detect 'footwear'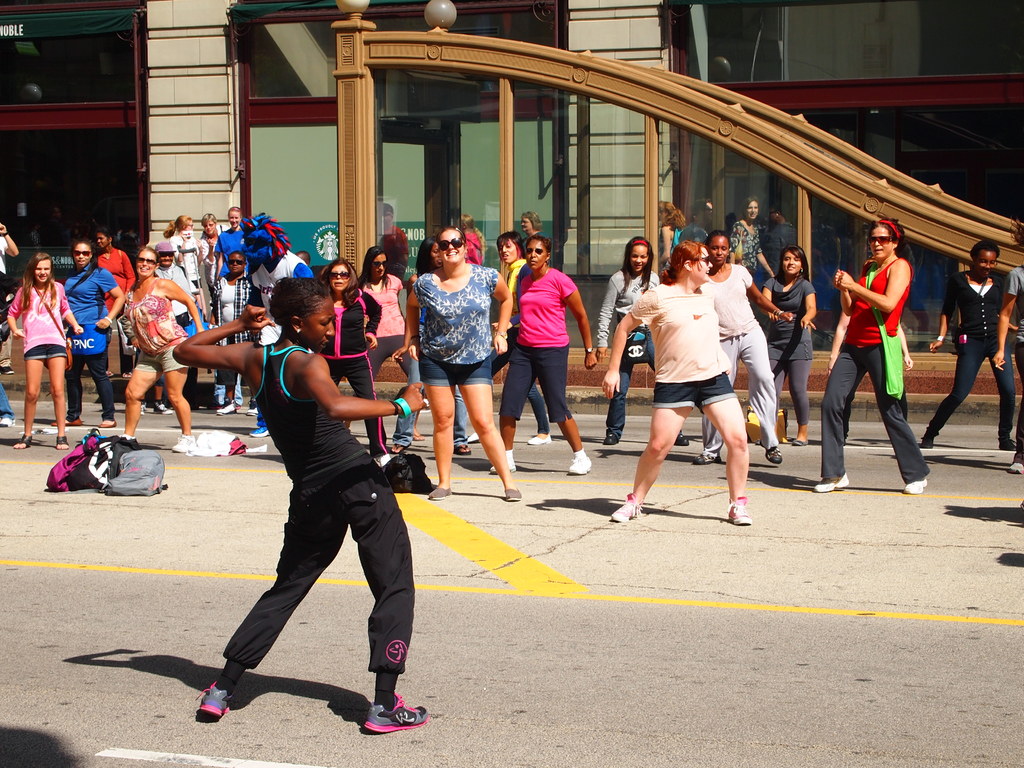
bbox=[428, 486, 451, 500]
